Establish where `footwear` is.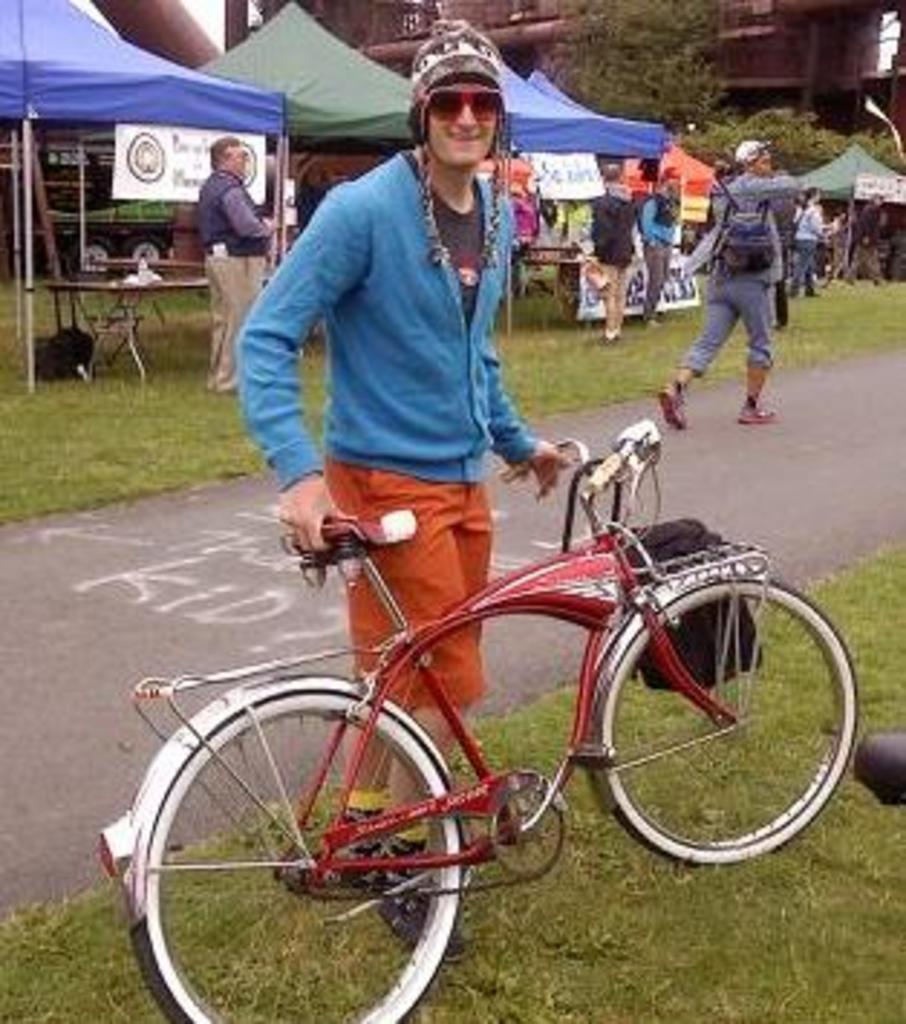
Established at 323,837,421,880.
